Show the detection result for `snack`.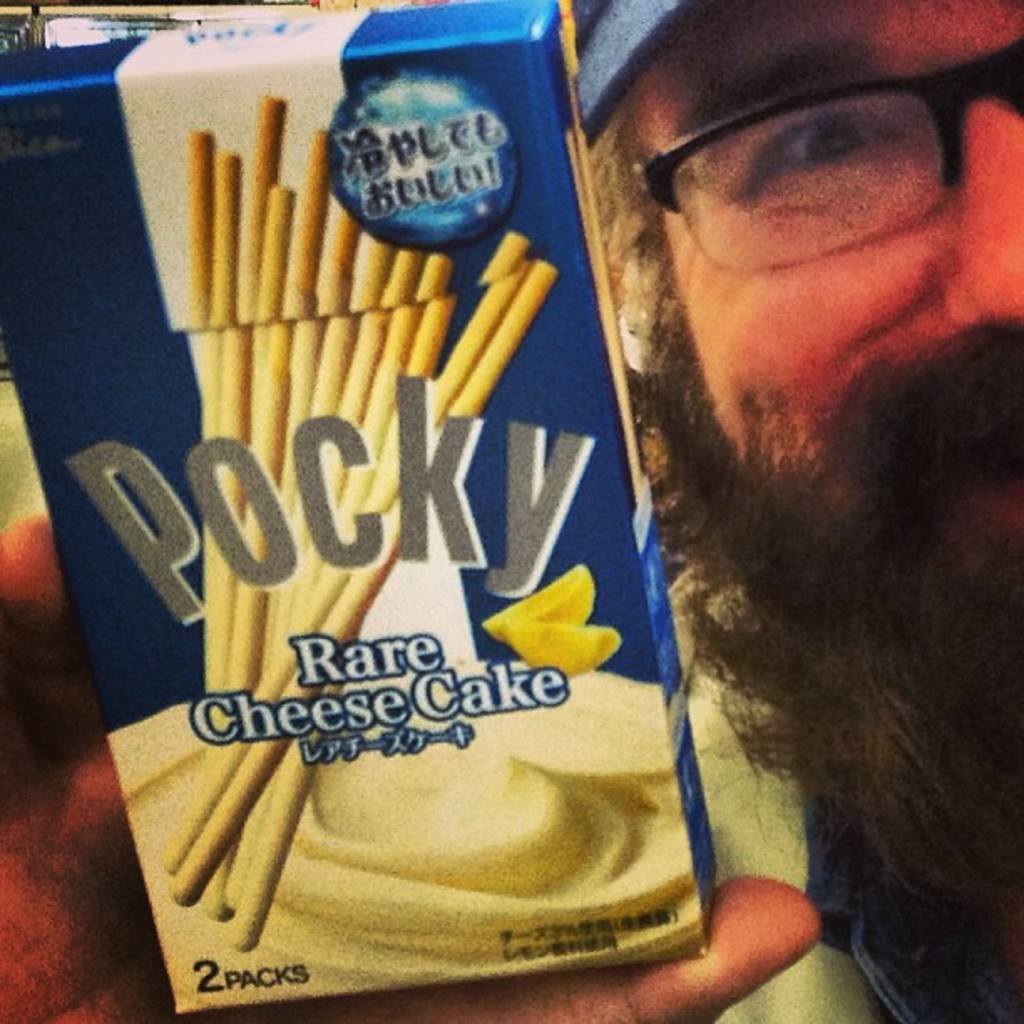
281:740:706:959.
